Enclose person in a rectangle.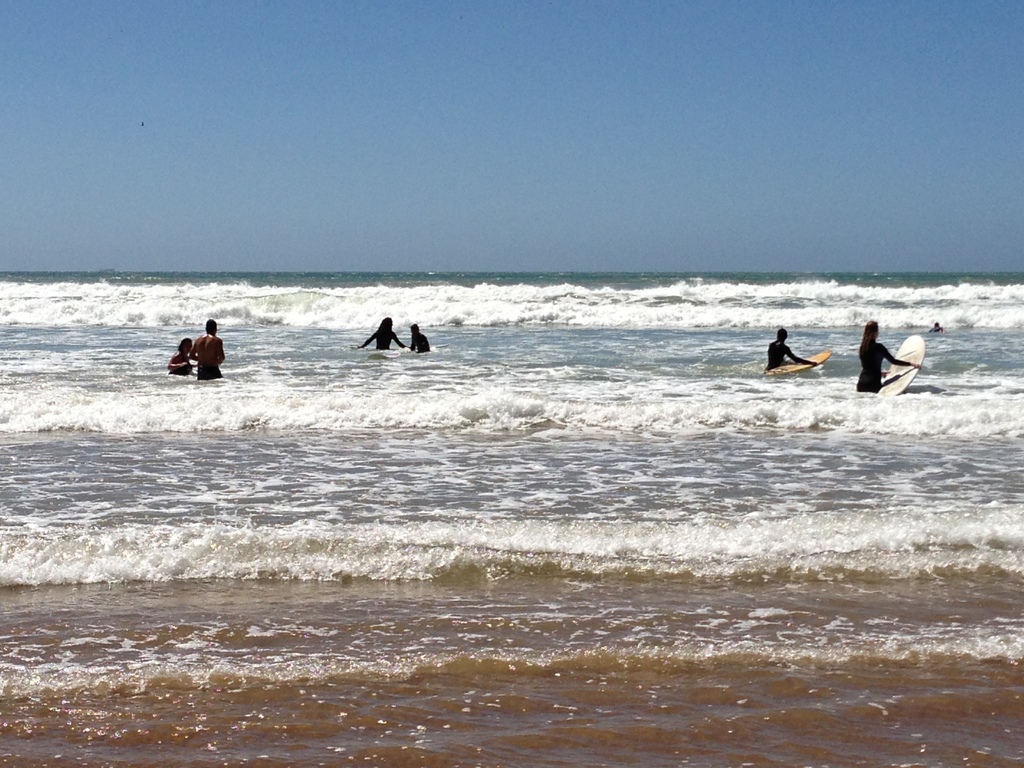
166:332:192:376.
